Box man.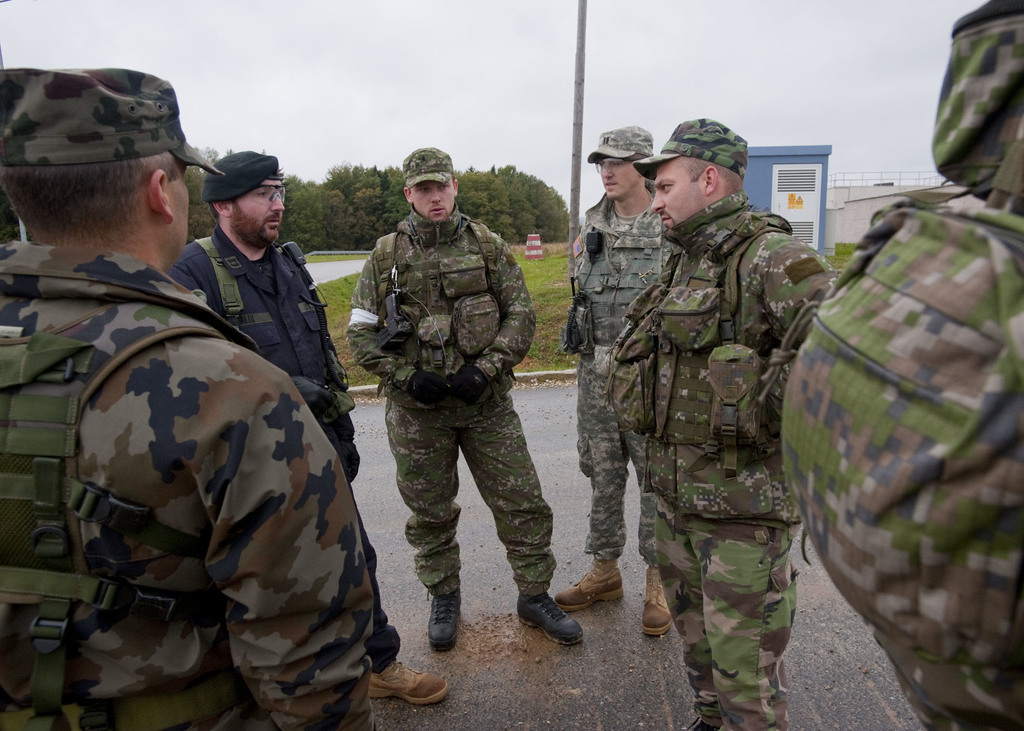
609,112,843,730.
